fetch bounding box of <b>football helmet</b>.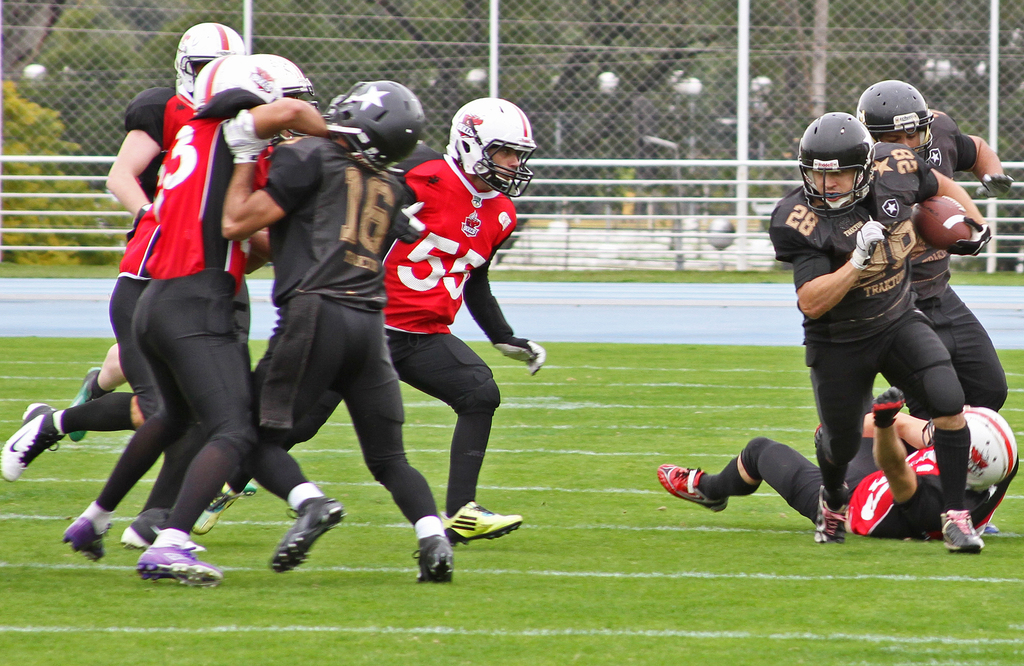
Bbox: [left=797, top=111, right=875, bottom=216].
